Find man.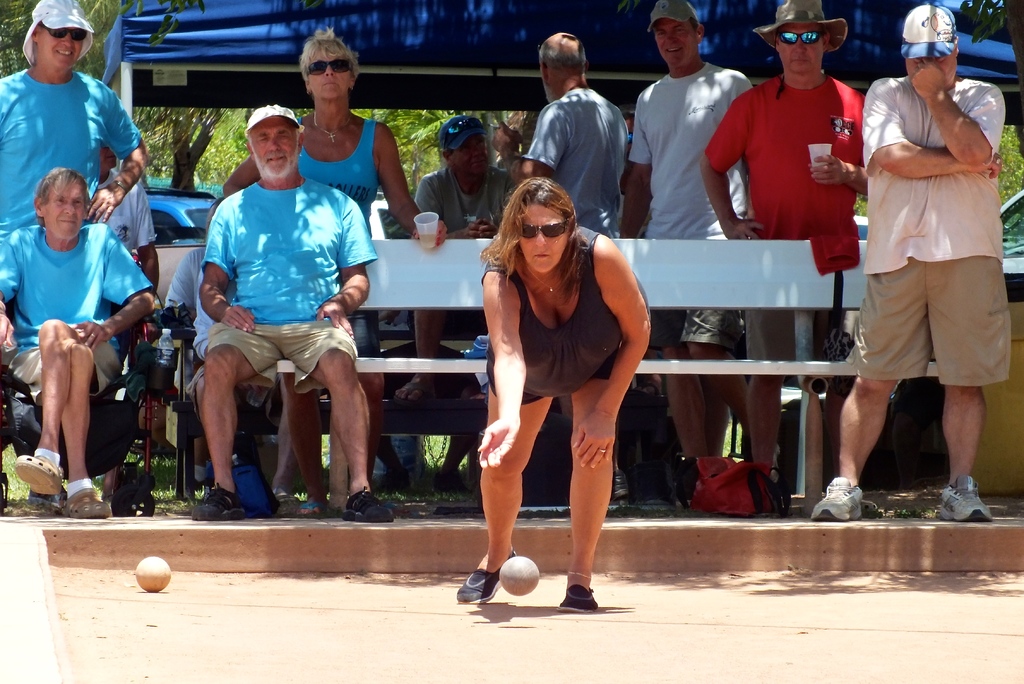
box=[0, 170, 161, 521].
